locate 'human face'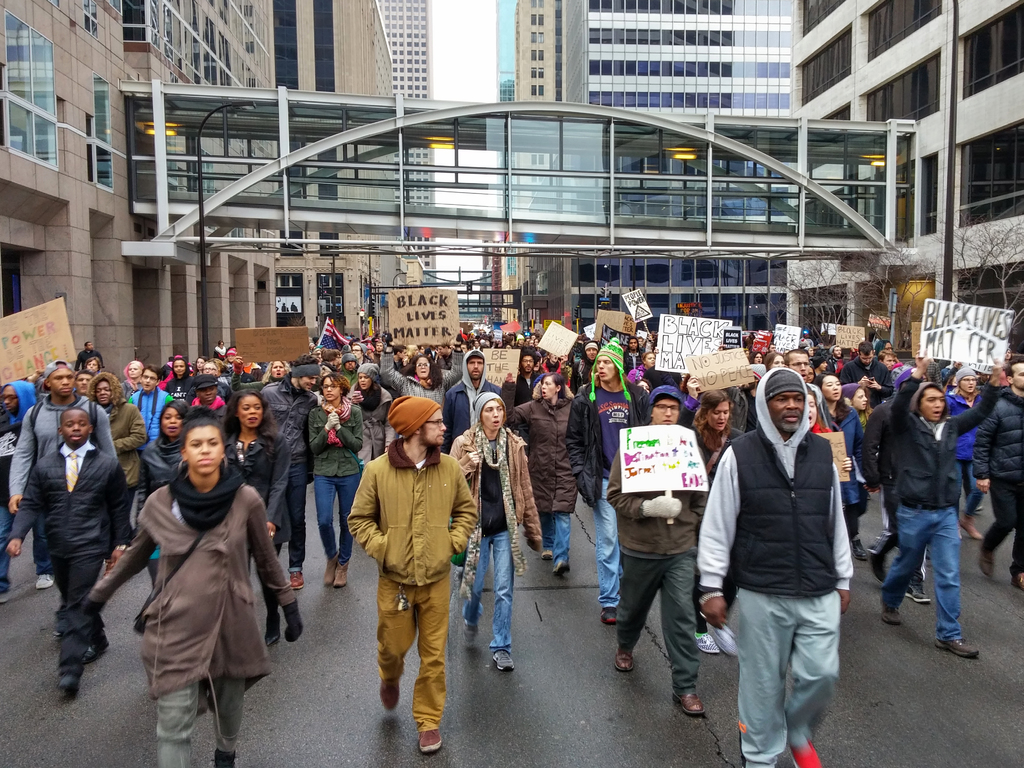
left=92, top=380, right=112, bottom=404
